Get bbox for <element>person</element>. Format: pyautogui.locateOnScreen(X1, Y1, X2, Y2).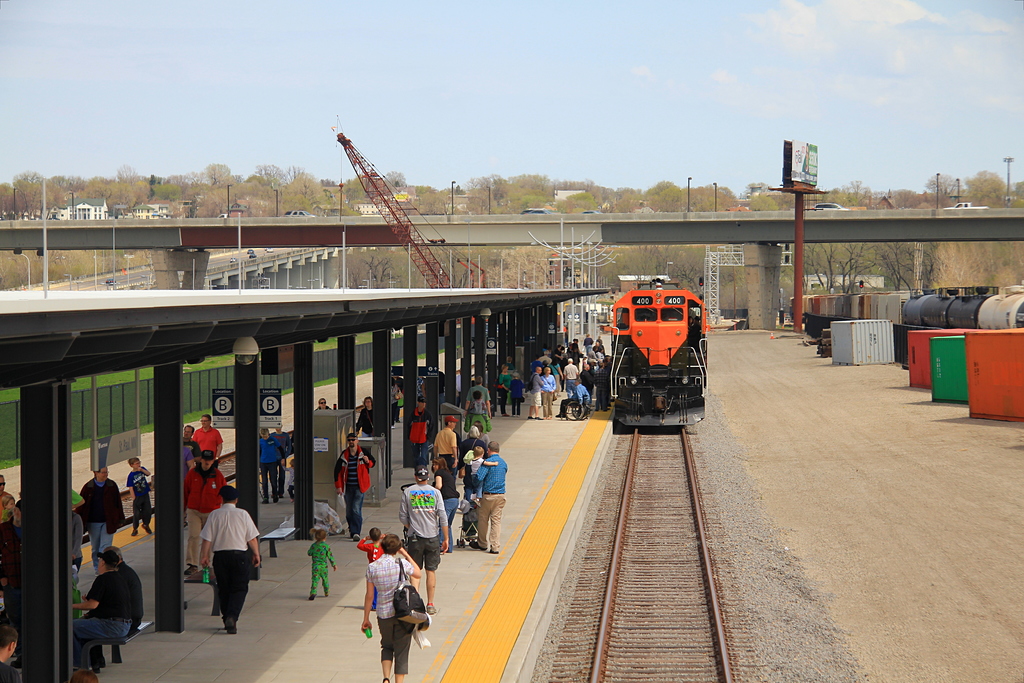
pyautogui.locateOnScreen(506, 370, 522, 416).
